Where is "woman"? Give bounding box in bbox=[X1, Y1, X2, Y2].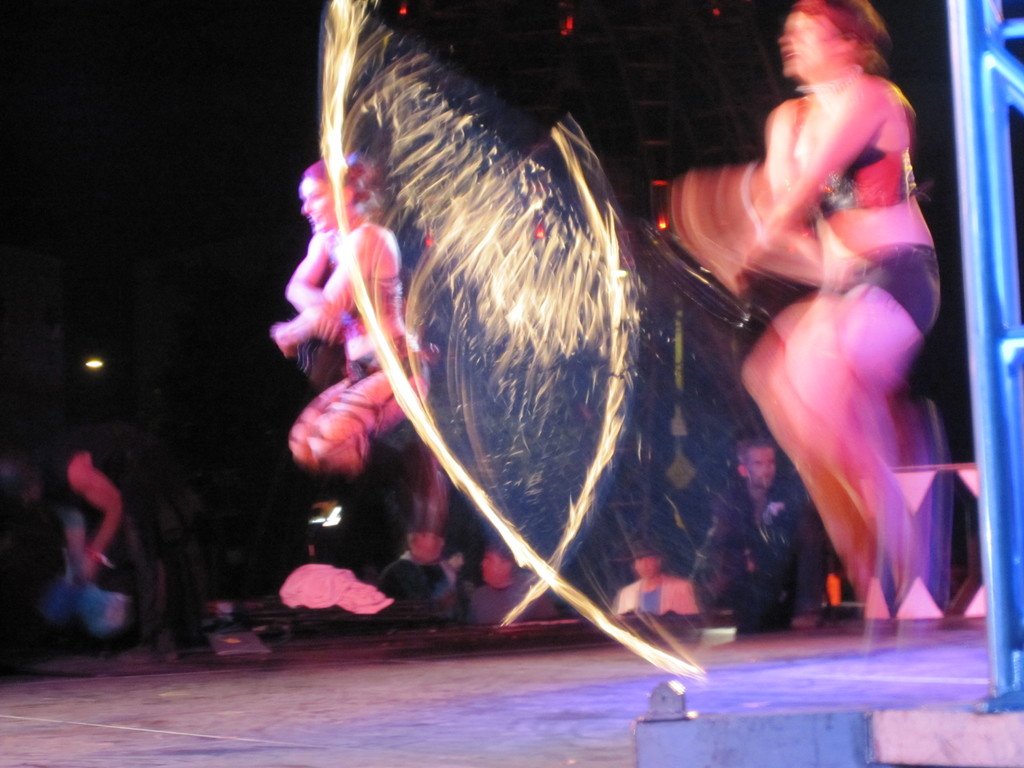
bbox=[676, 0, 936, 612].
